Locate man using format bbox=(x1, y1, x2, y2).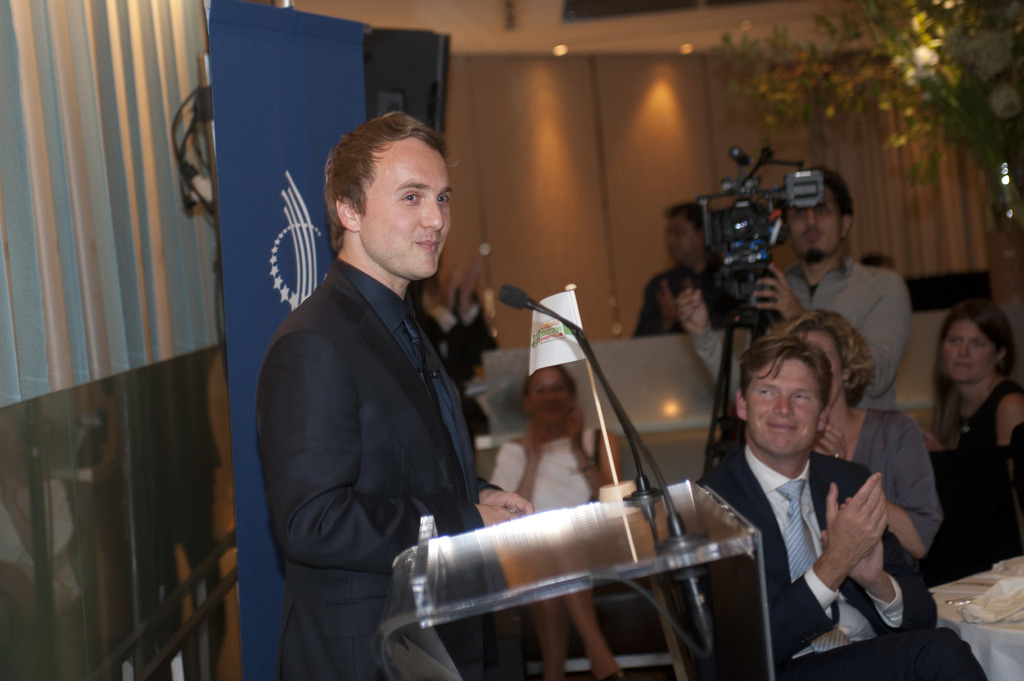
bbox=(750, 167, 908, 417).
